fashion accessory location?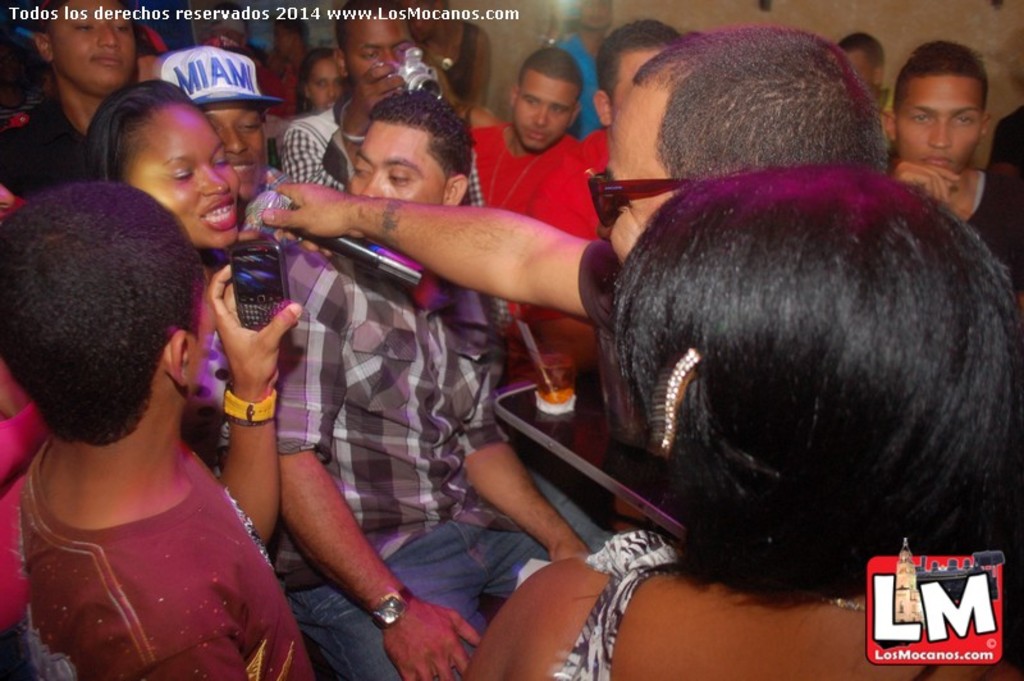
220,390,274,416
